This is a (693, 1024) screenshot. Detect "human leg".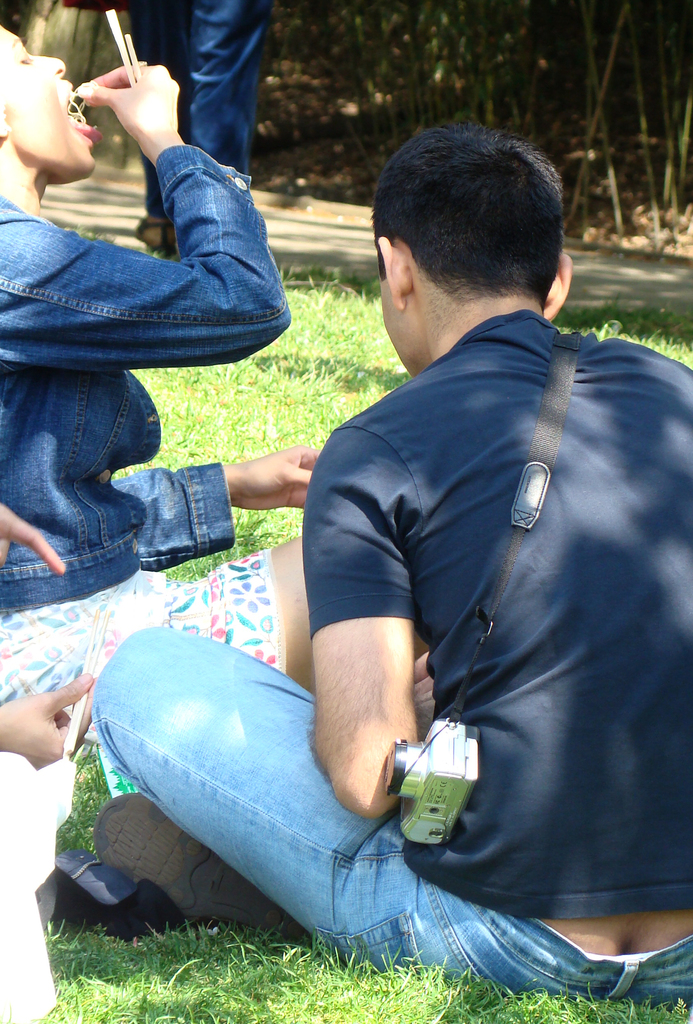
l=101, t=774, r=307, b=936.
